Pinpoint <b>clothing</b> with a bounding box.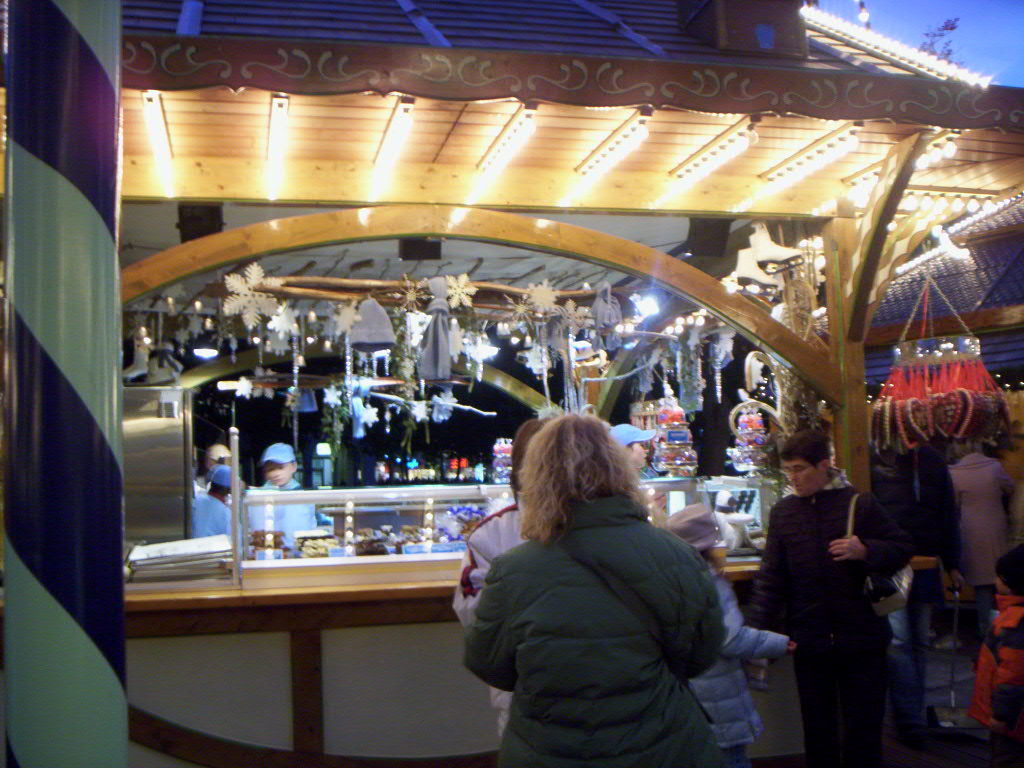
locate(750, 472, 920, 764).
